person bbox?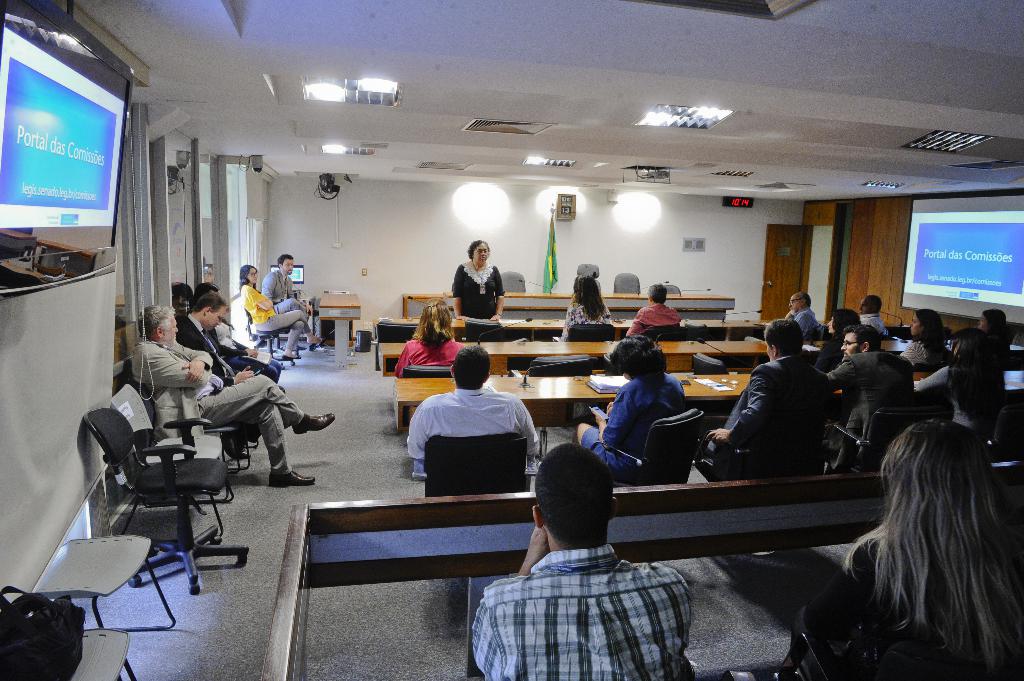
select_region(847, 297, 894, 331)
